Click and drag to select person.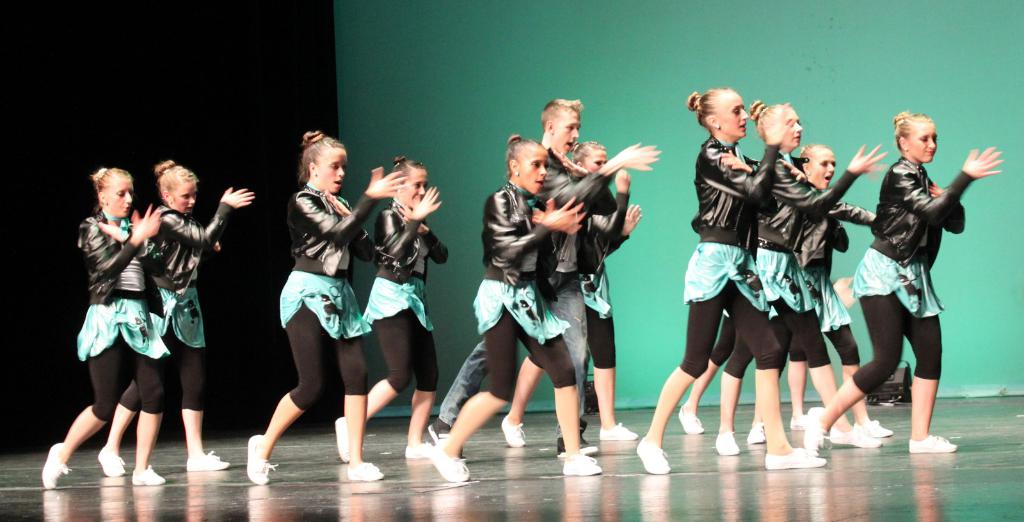
Selection: box(500, 134, 648, 444).
